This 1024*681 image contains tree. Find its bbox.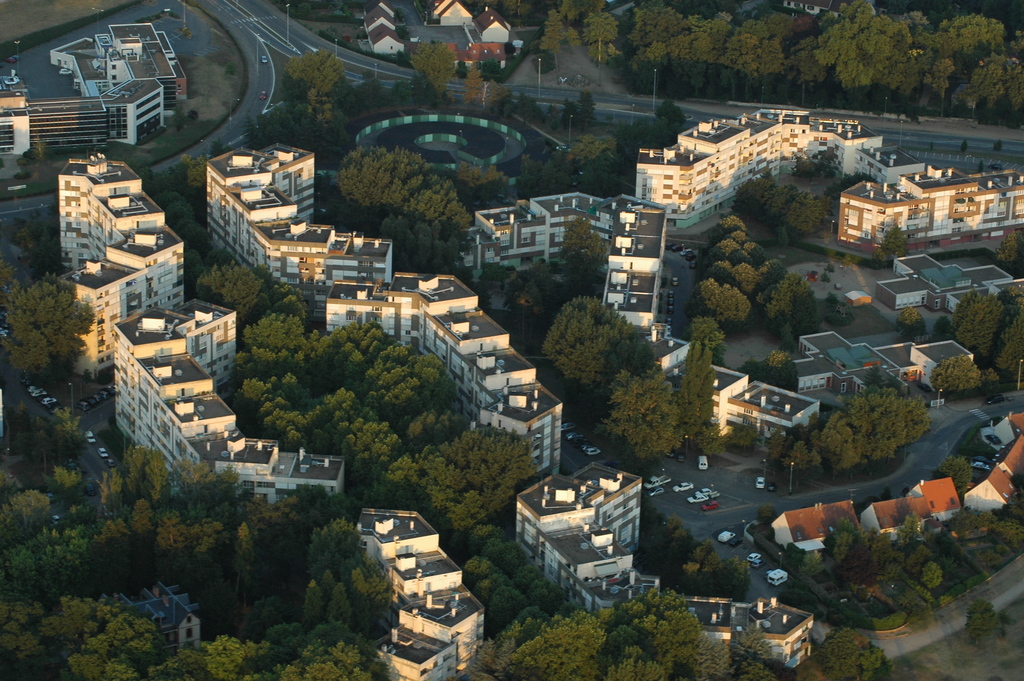
{"x1": 545, "y1": 294, "x2": 652, "y2": 395}.
